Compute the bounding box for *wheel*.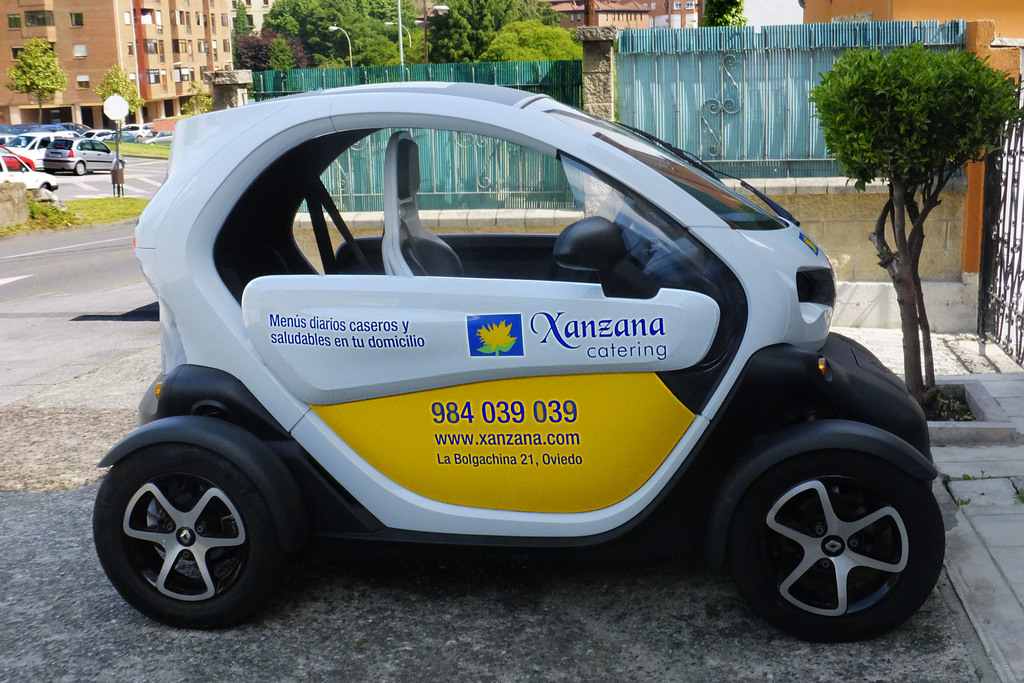
x1=92, y1=442, x2=277, y2=630.
